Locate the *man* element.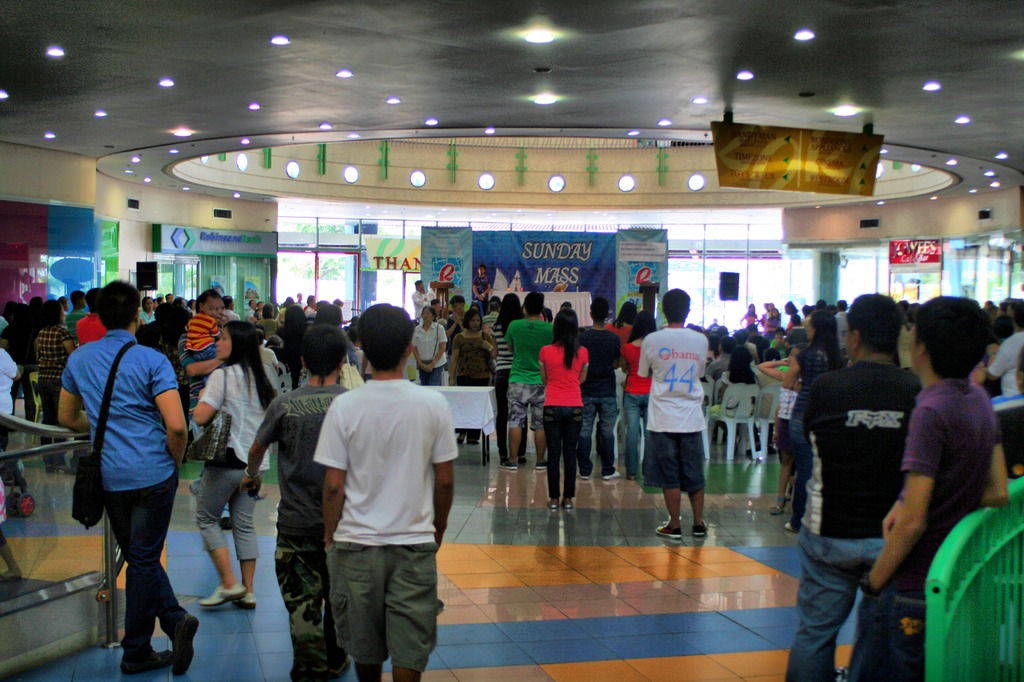
Element bbox: pyautogui.locateOnScreen(559, 300, 573, 311).
